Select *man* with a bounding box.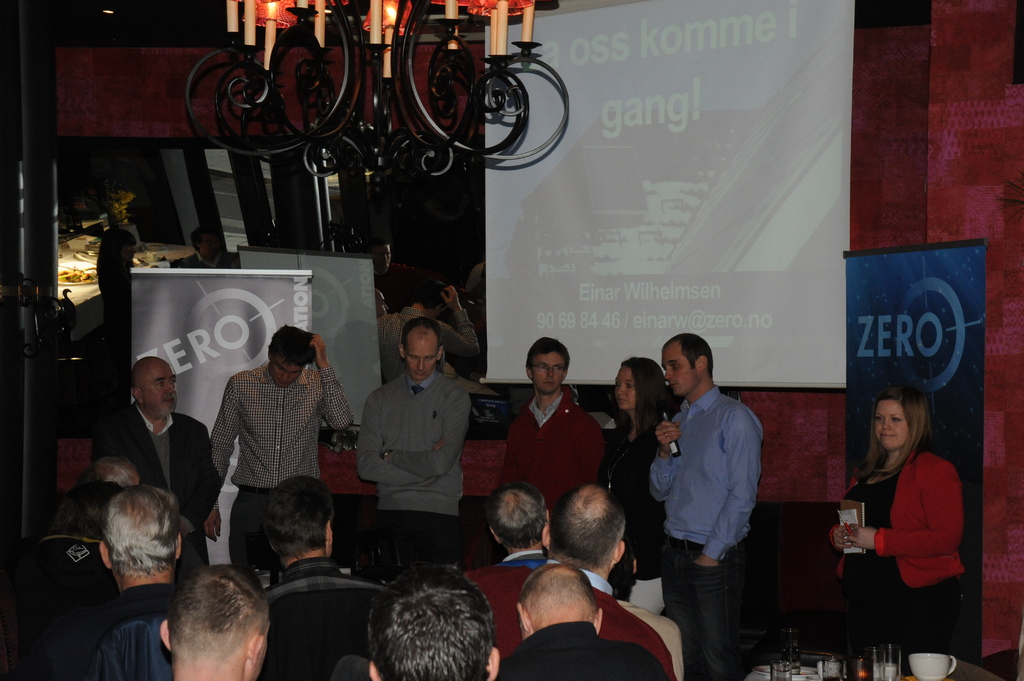
(256,476,382,680).
